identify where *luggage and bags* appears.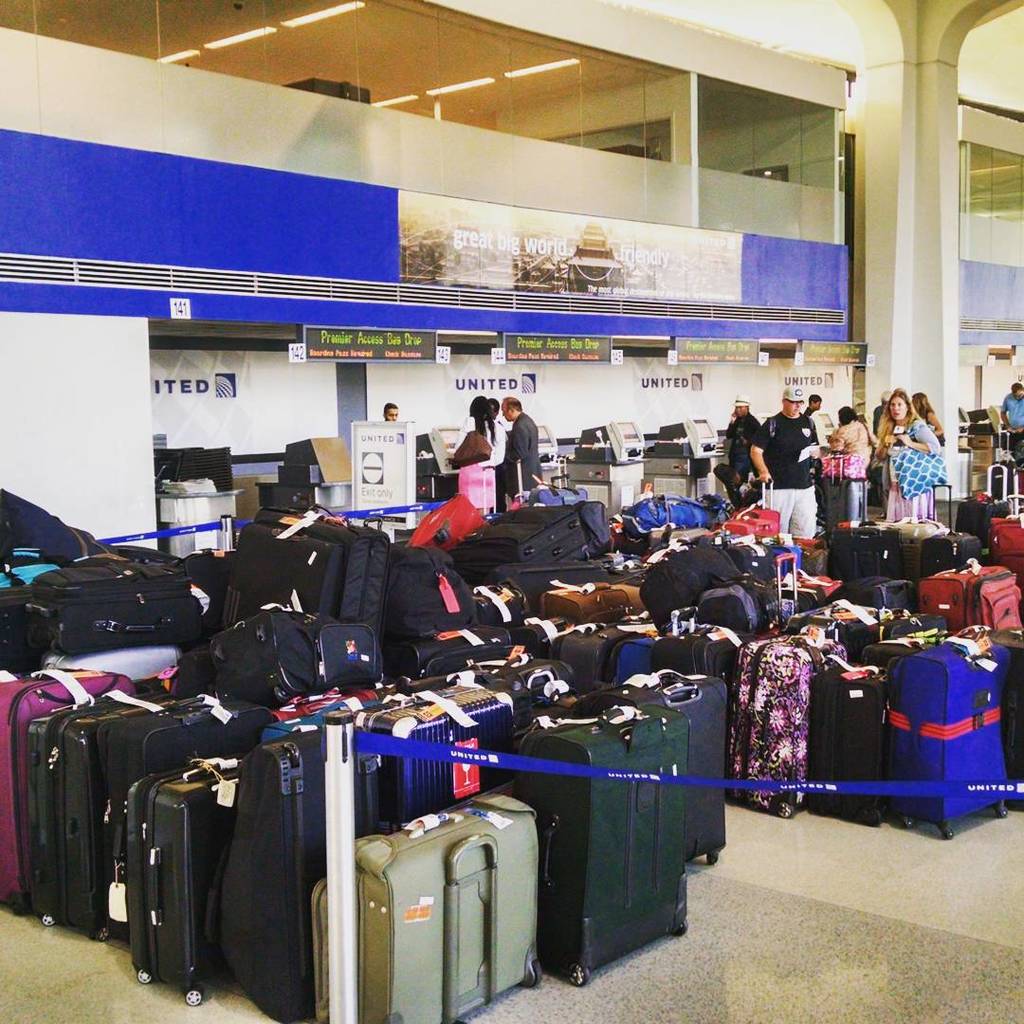
Appears at (x1=718, y1=475, x2=781, y2=535).
